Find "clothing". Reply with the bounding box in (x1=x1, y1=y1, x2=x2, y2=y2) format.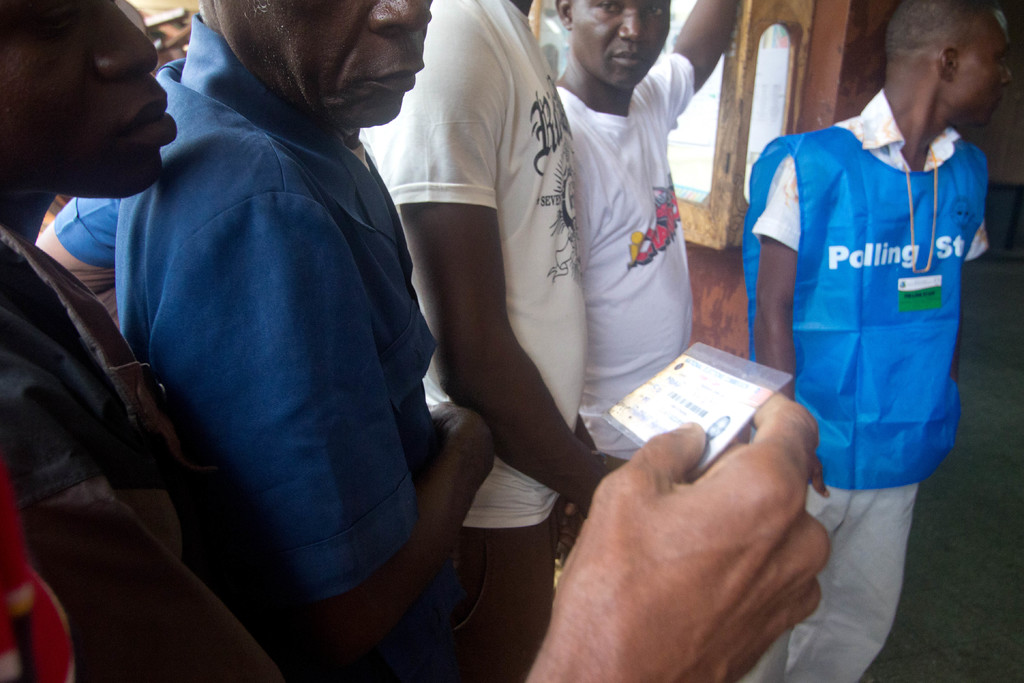
(x1=1, y1=215, x2=292, y2=682).
